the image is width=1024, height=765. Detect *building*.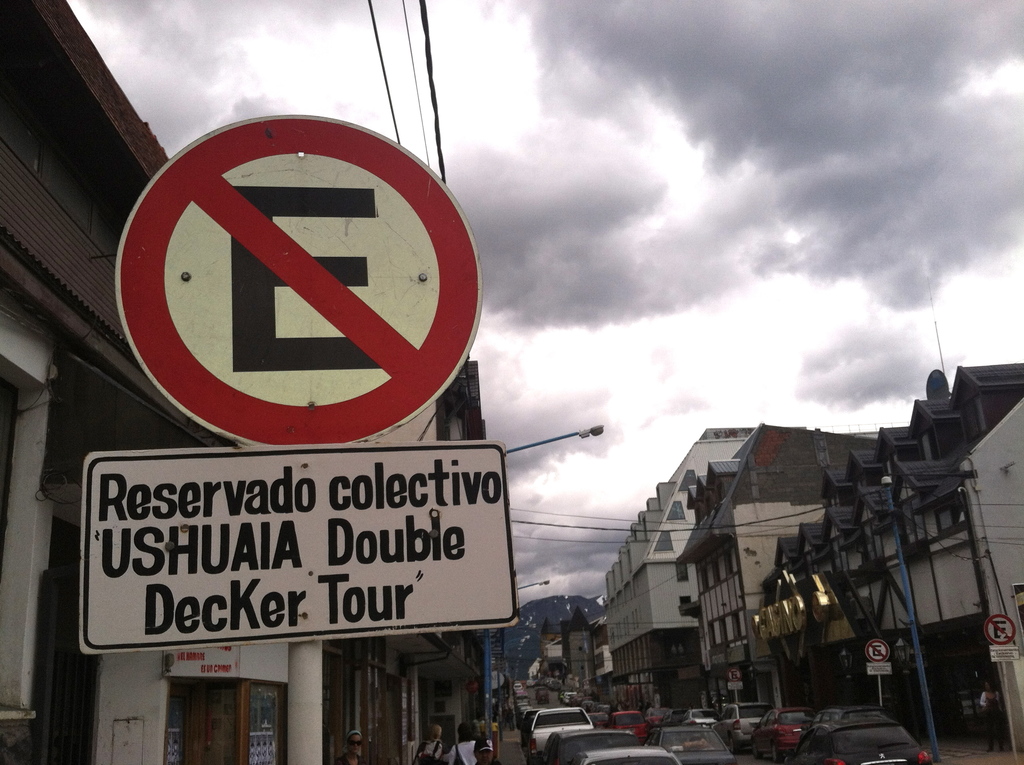
Detection: bbox=(675, 428, 820, 703).
